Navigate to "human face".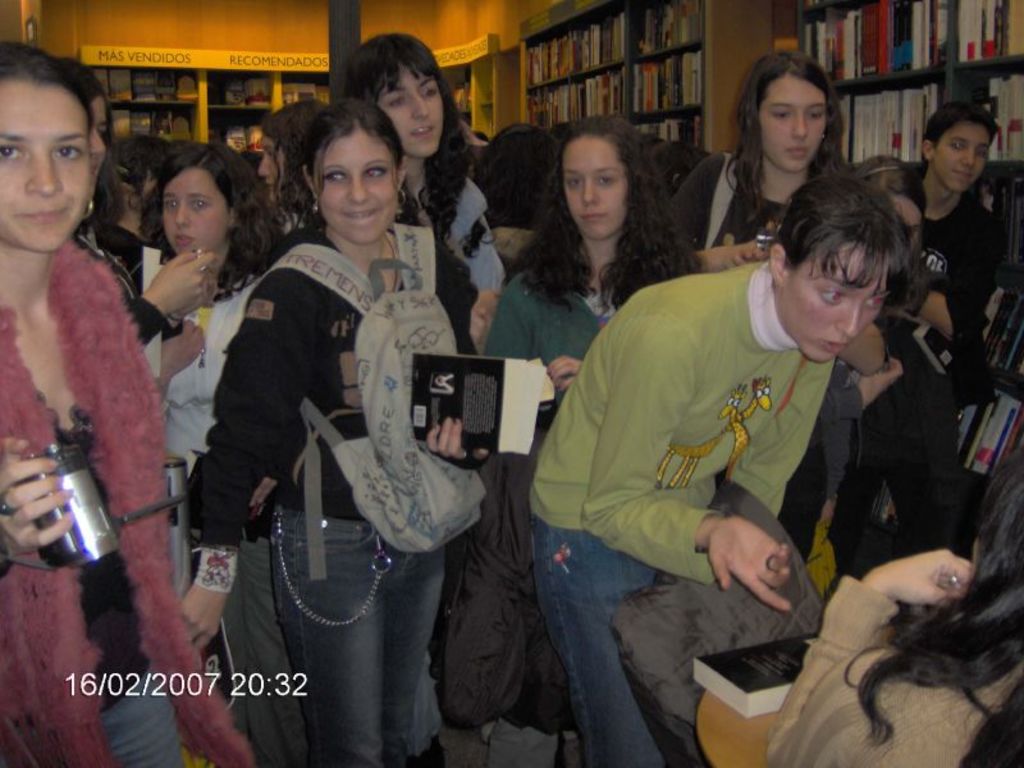
Navigation target: box=[0, 77, 91, 246].
